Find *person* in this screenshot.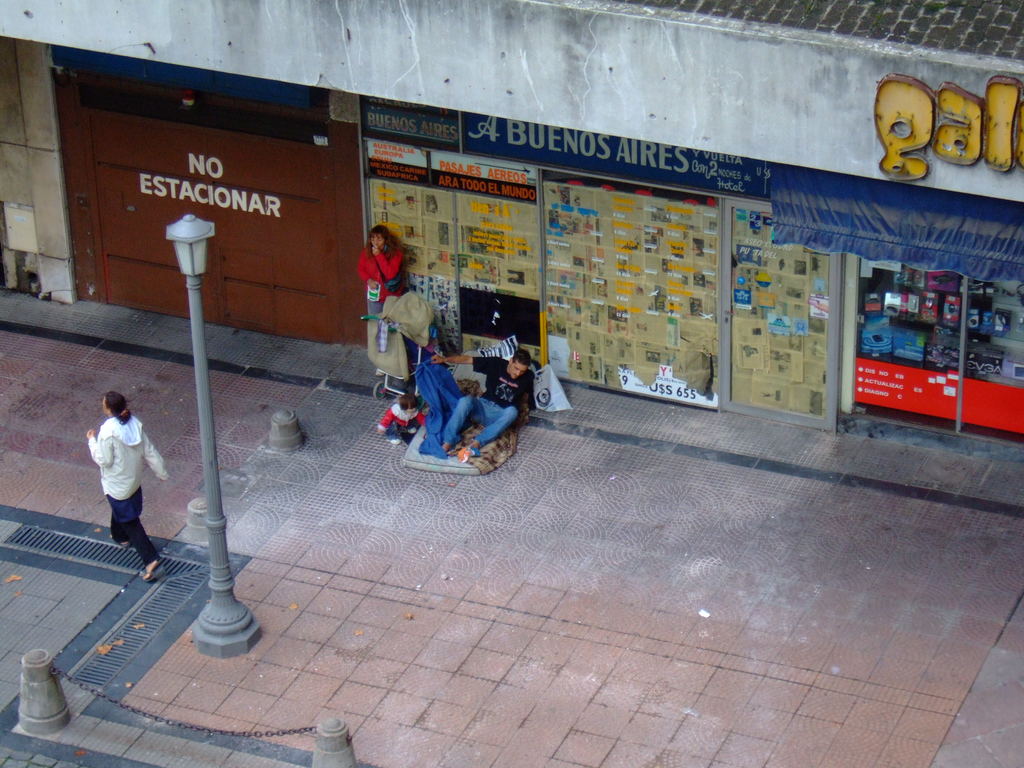
The bounding box for *person* is box=[432, 342, 534, 461].
